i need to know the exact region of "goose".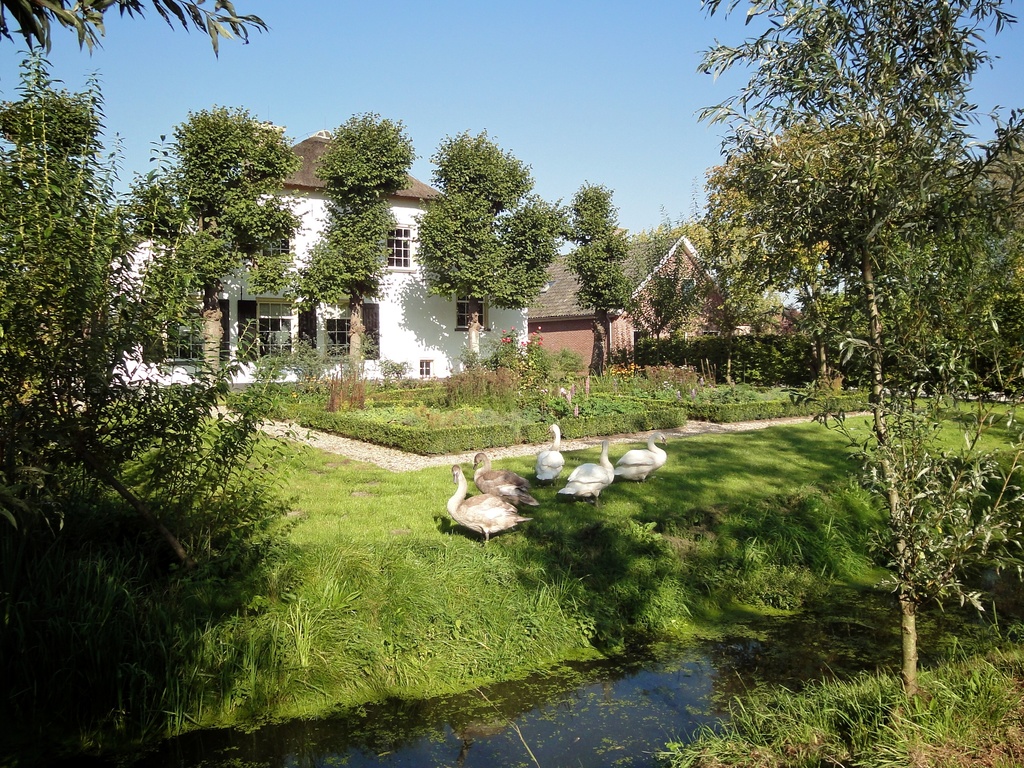
Region: box=[556, 442, 617, 505].
